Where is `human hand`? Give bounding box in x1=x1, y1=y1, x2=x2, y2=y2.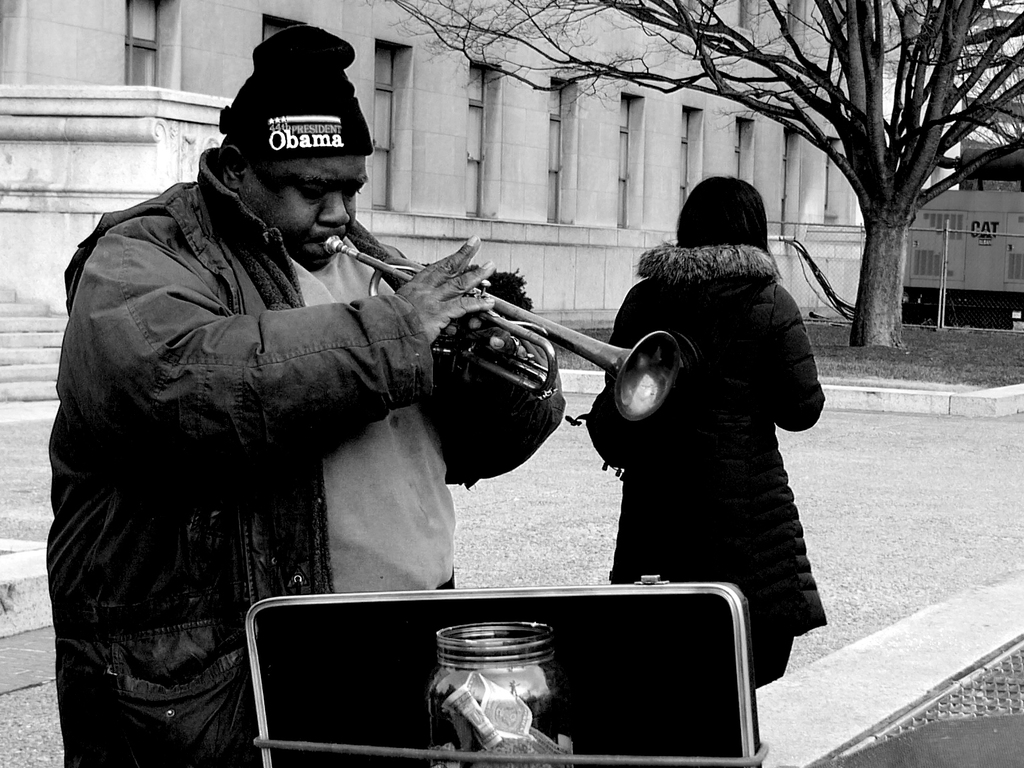
x1=440, y1=309, x2=485, y2=340.
